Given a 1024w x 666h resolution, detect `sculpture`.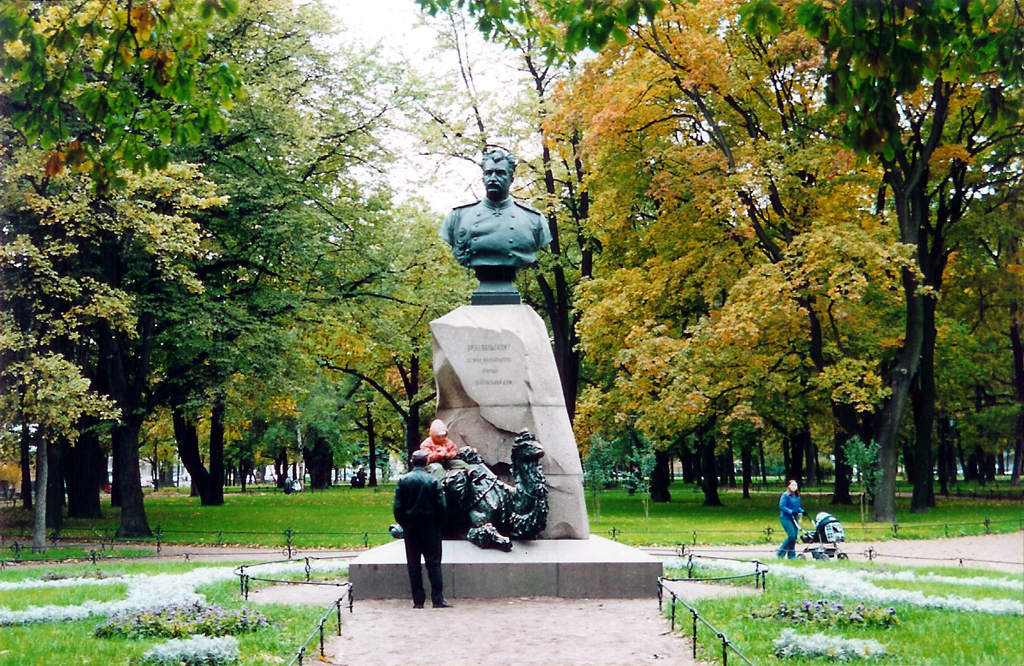
Rect(411, 115, 568, 309).
